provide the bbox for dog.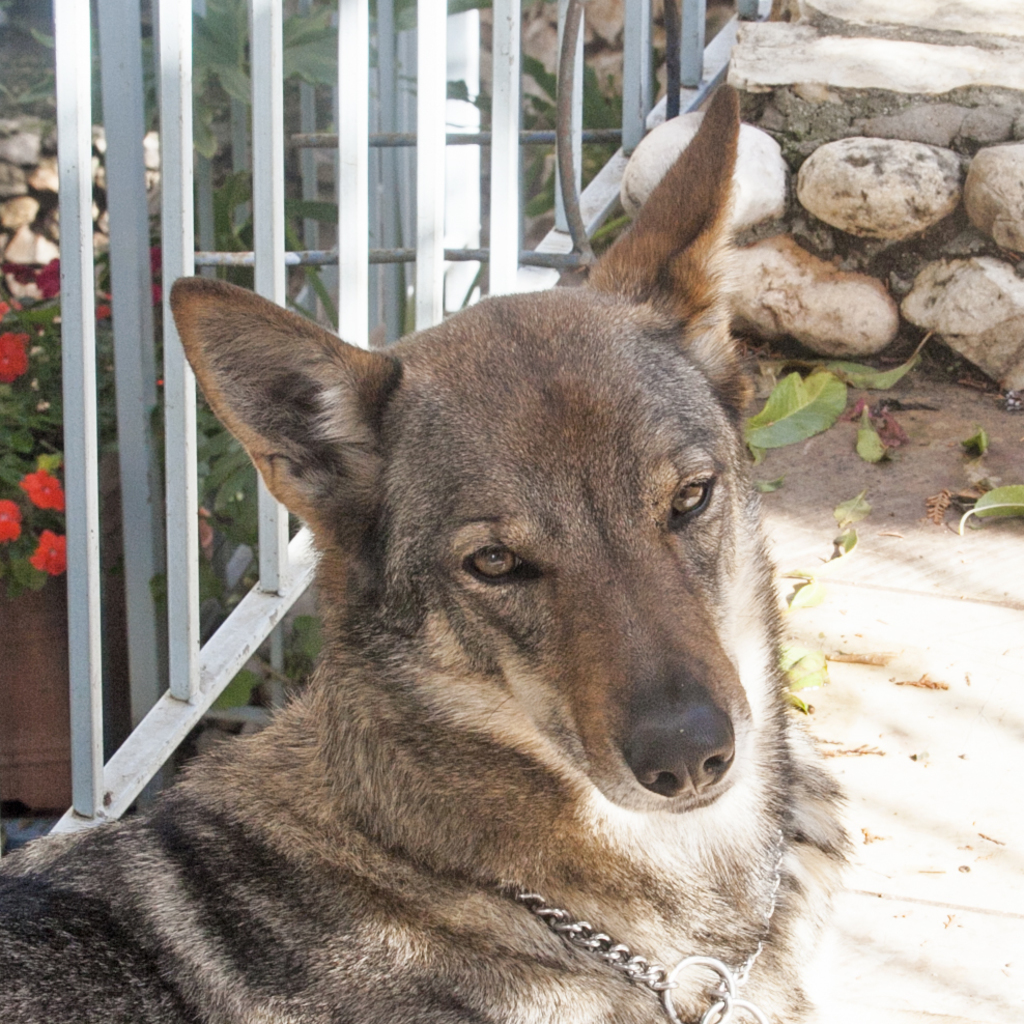
rect(0, 86, 855, 1023).
